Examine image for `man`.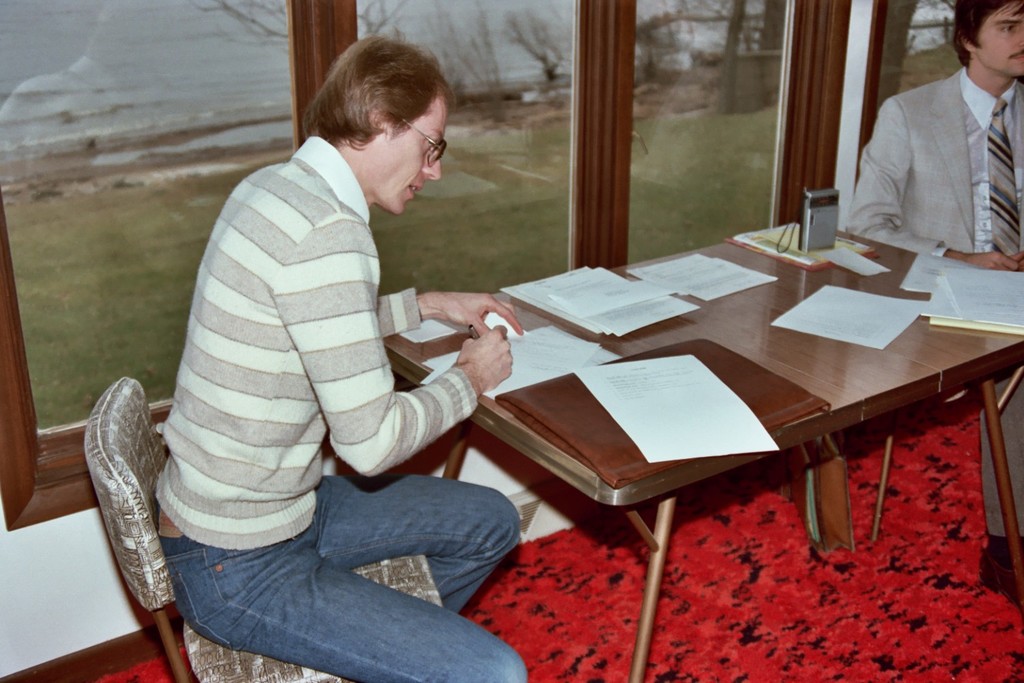
Examination result: l=838, t=0, r=1023, b=557.
